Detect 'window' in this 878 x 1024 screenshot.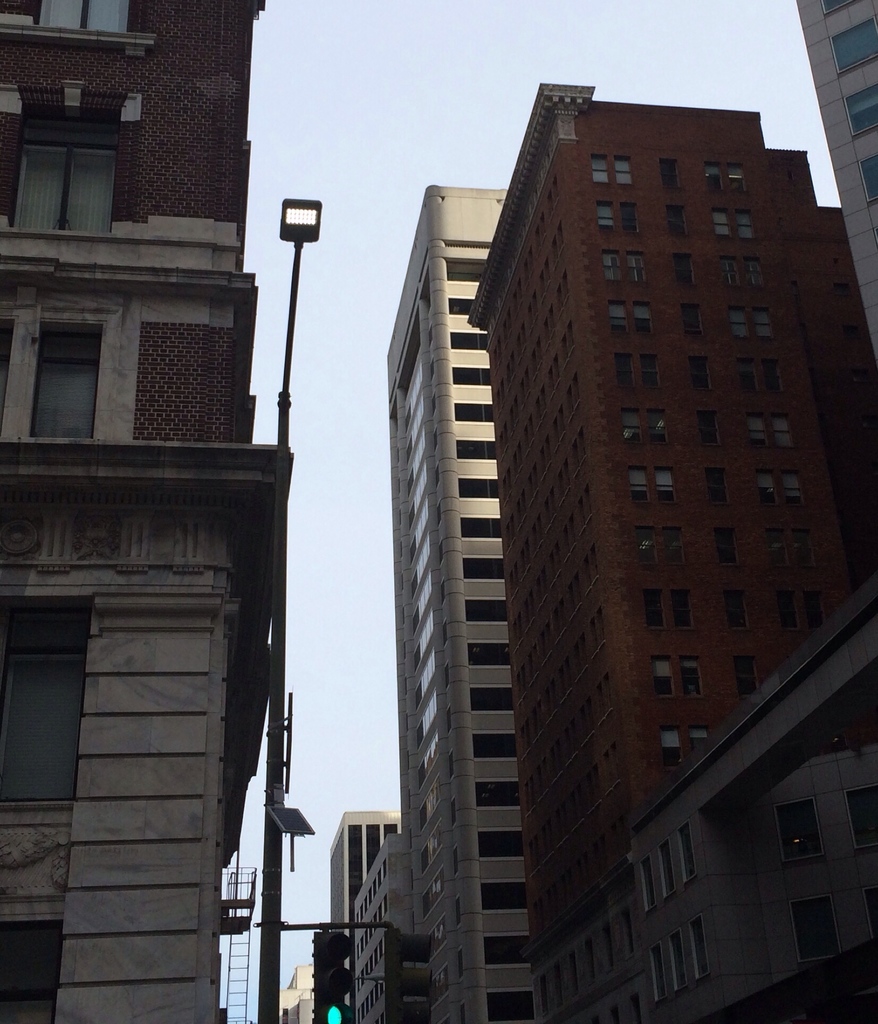
Detection: [15, 147, 113, 232].
